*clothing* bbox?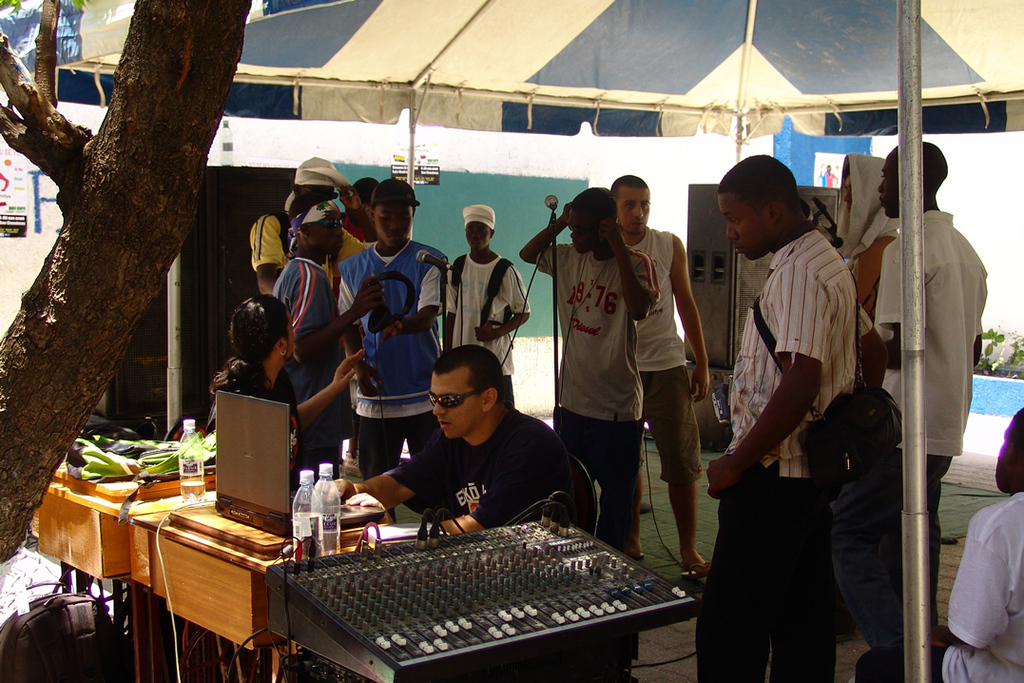
[left=716, top=155, right=888, bottom=669]
